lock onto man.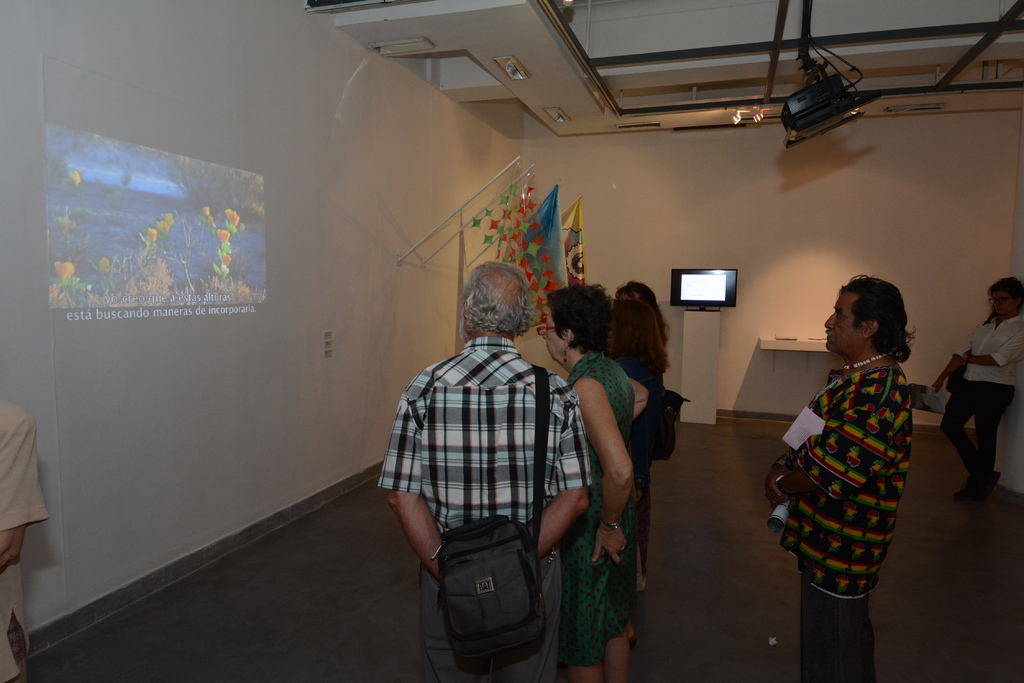
Locked: 765,275,916,682.
